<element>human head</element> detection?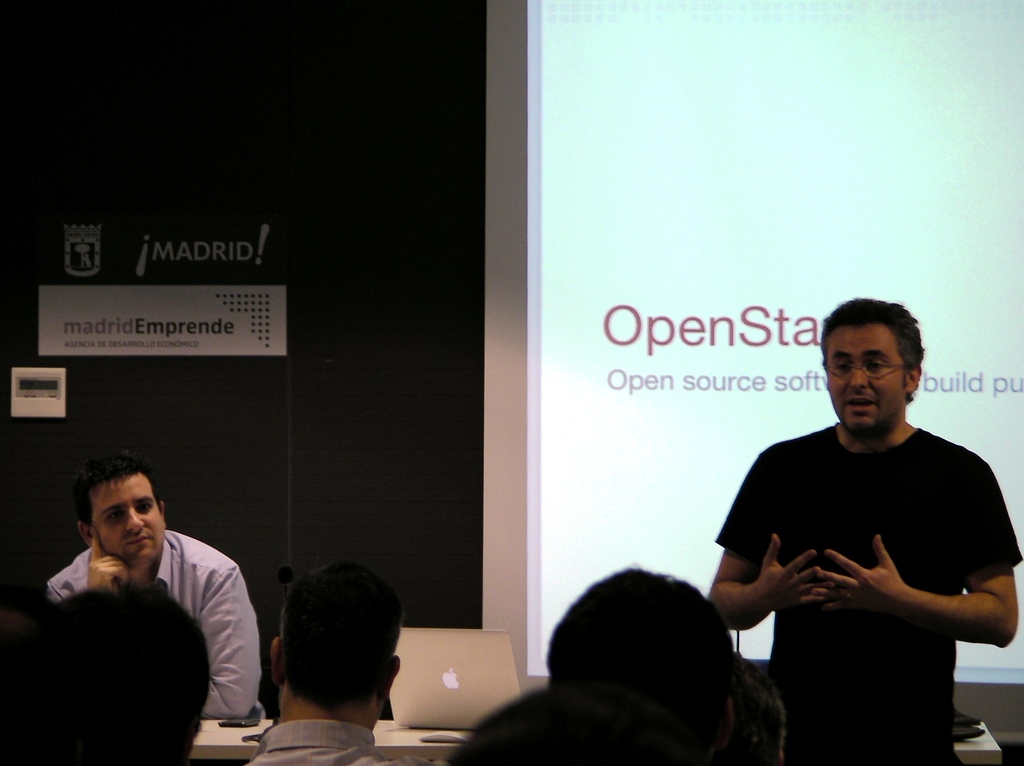
l=268, t=559, r=402, b=735
